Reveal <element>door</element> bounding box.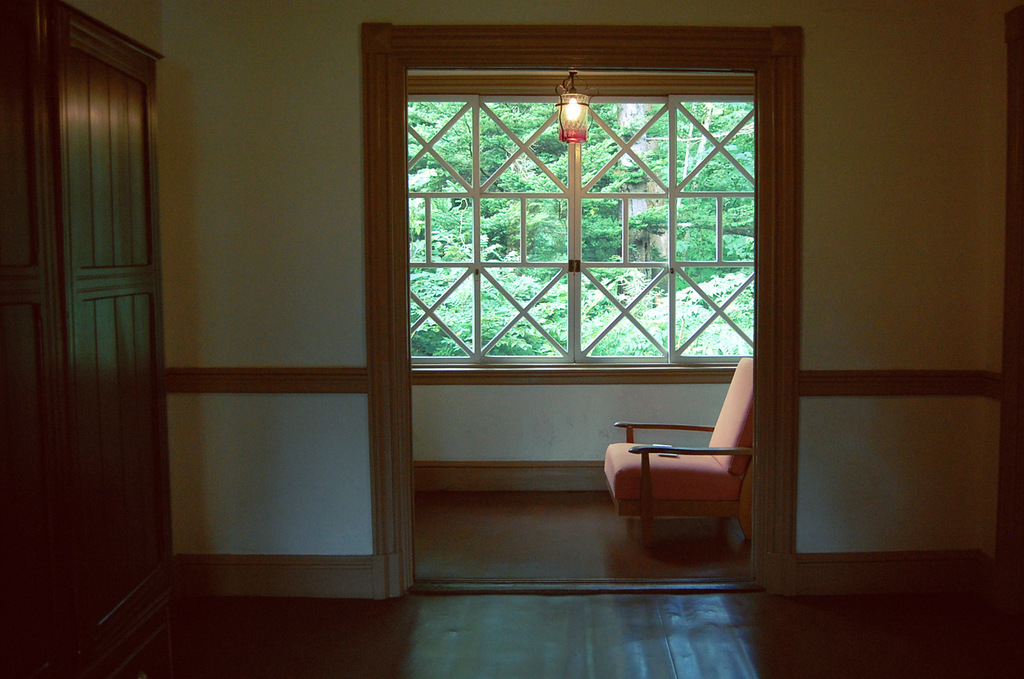
Revealed: 21,14,177,649.
